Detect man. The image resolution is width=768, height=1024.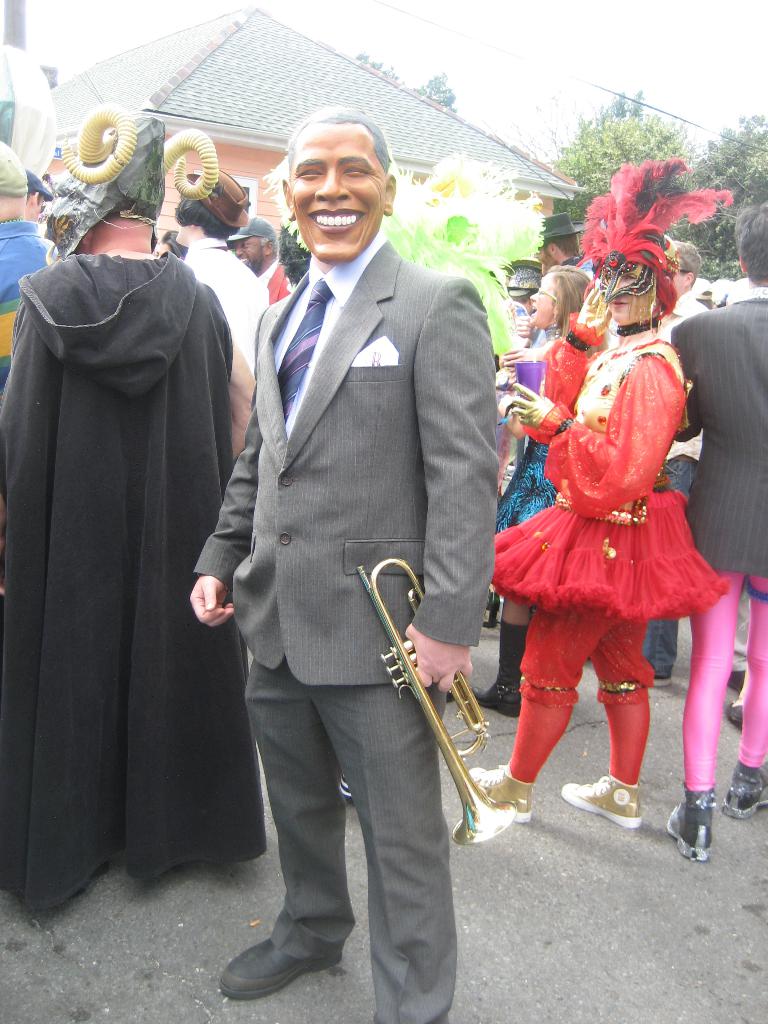
x1=182, y1=76, x2=518, y2=1023.
